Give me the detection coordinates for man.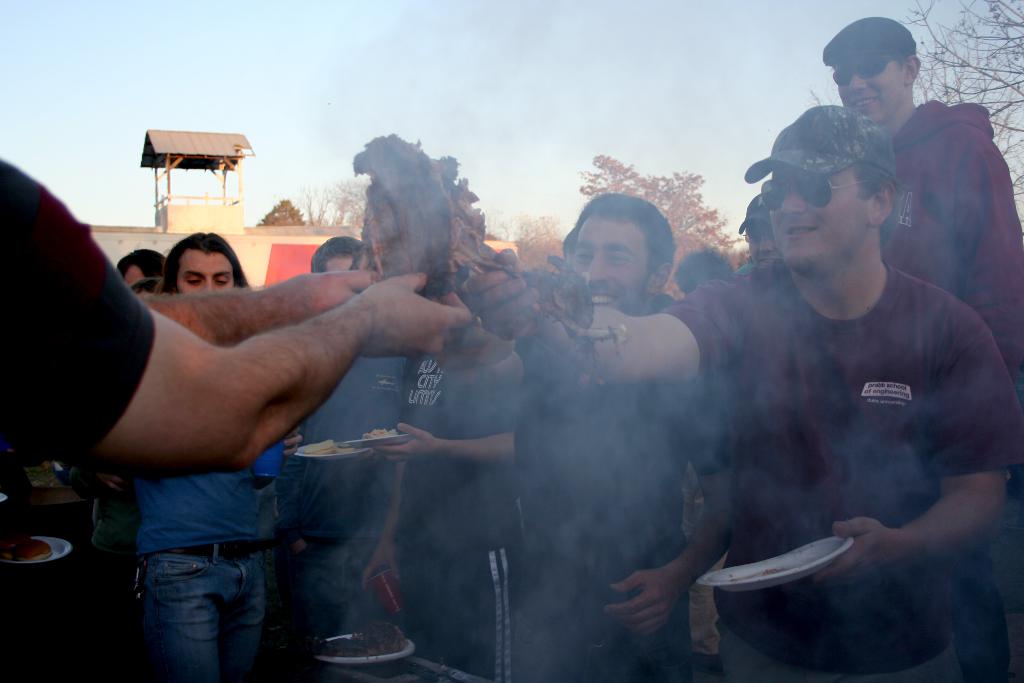
437 188 732 680.
